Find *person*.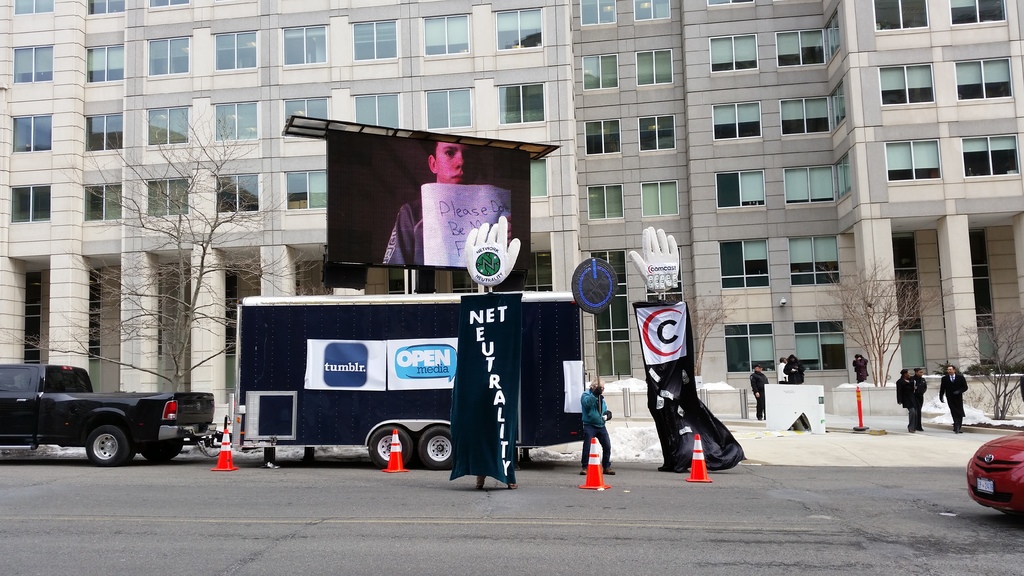
box=[576, 378, 618, 476].
